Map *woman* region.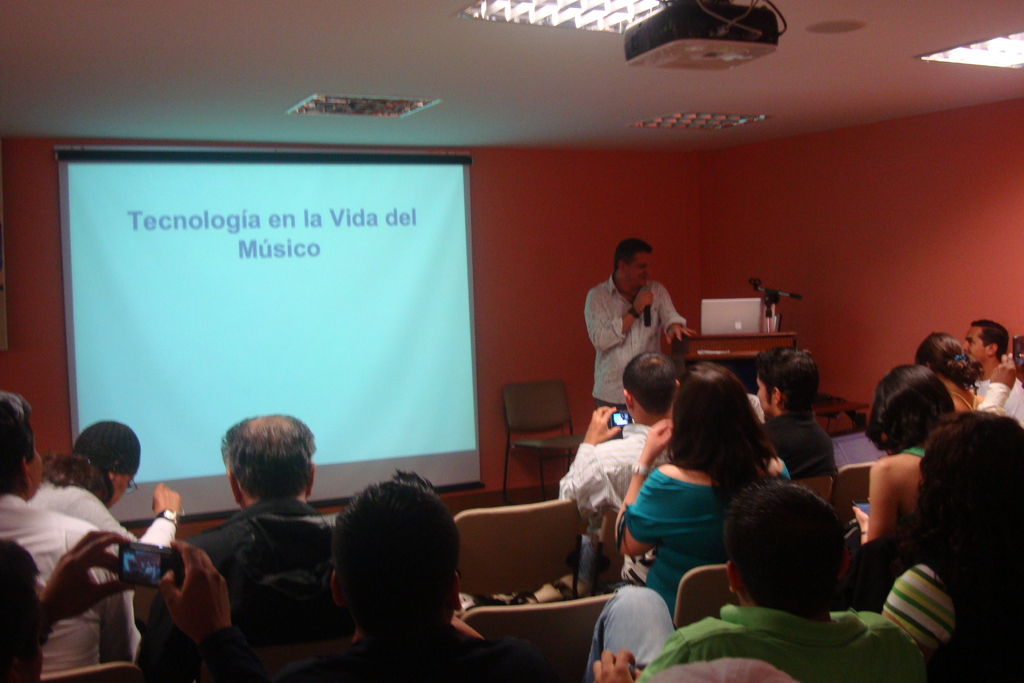
Mapped to region(30, 421, 181, 547).
